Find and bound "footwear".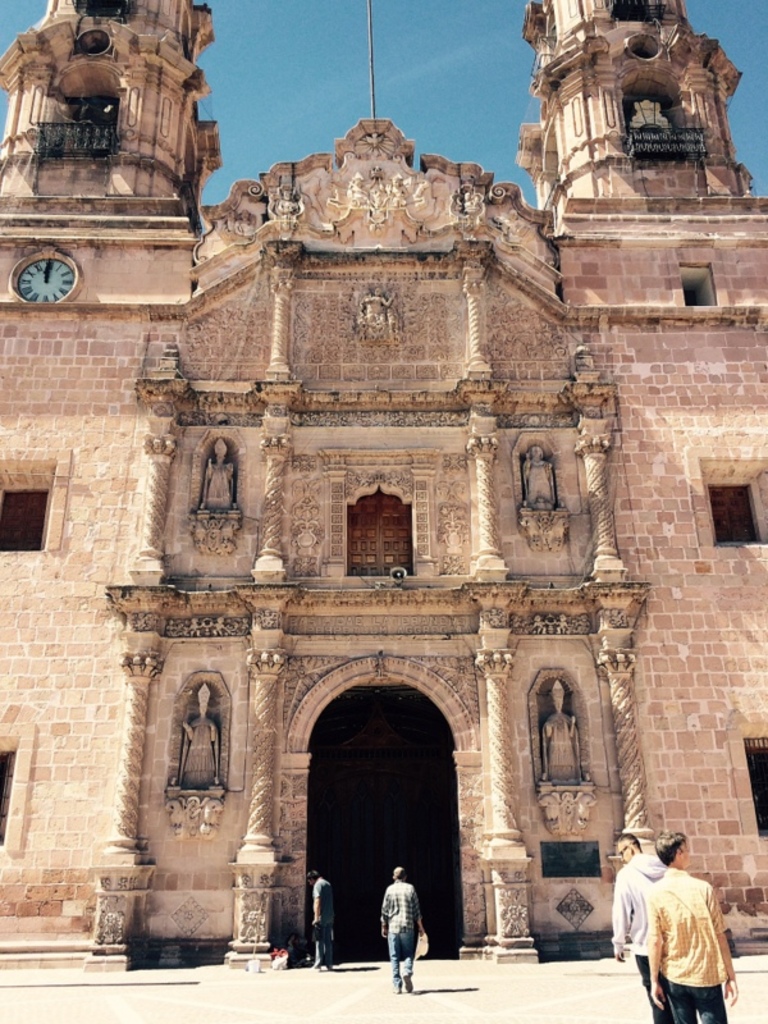
Bound: box=[401, 973, 412, 995].
